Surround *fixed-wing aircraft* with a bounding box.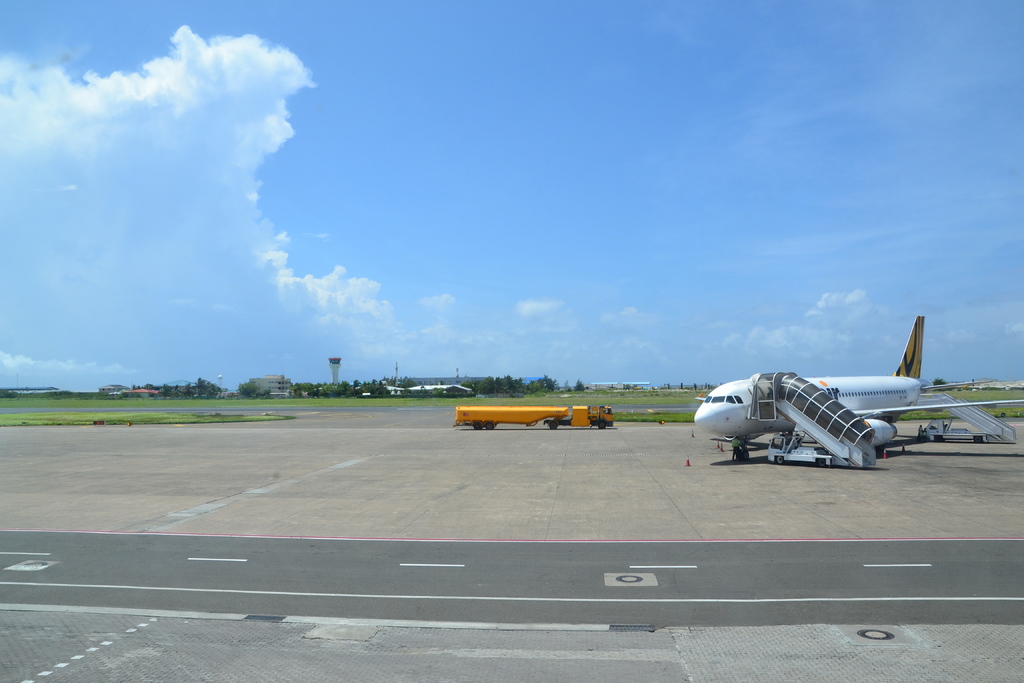
<box>691,309,1023,465</box>.
